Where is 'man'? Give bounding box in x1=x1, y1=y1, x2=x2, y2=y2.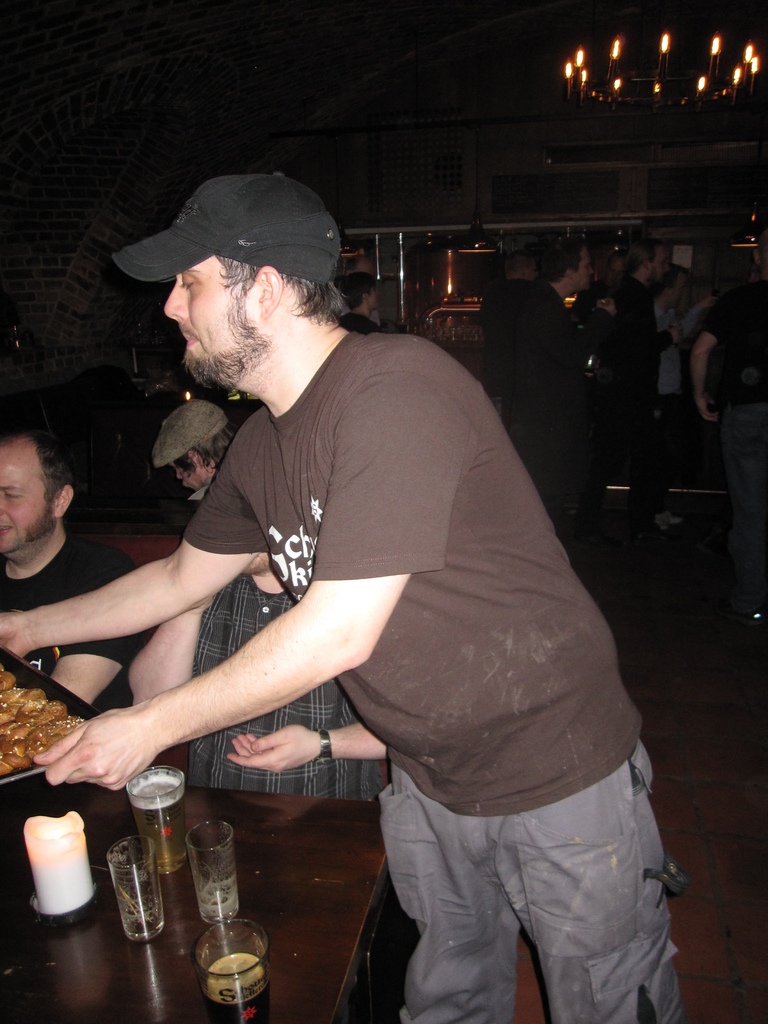
x1=648, y1=276, x2=694, y2=486.
